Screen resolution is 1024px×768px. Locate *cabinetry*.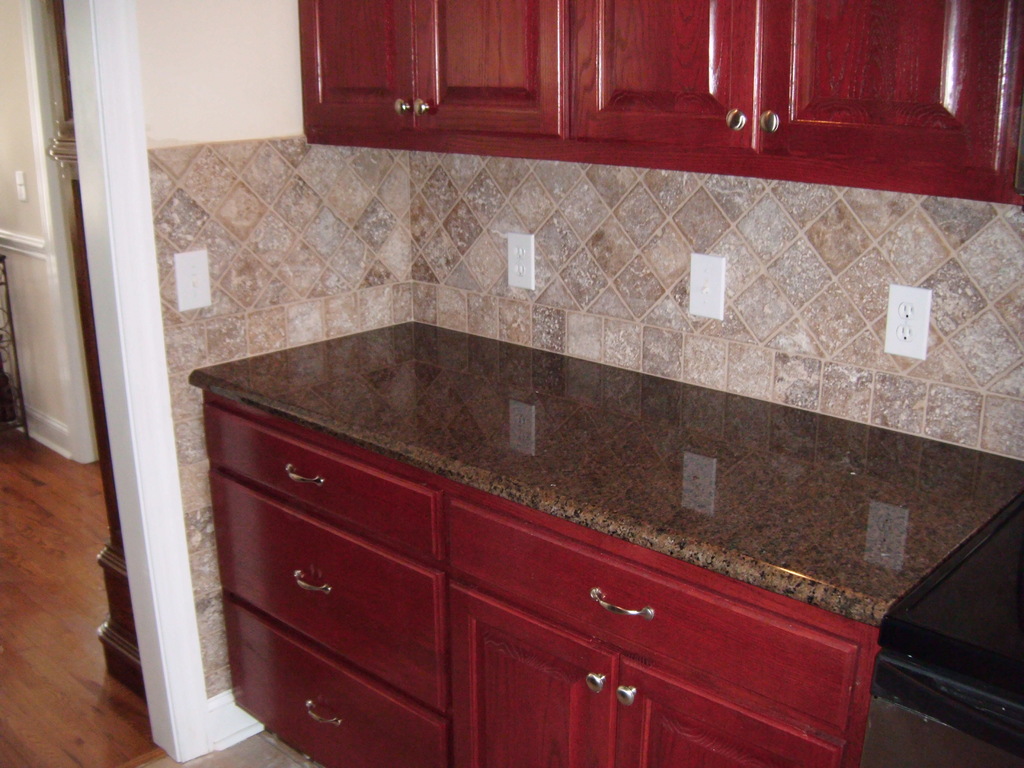
(left=293, top=0, right=419, bottom=154).
